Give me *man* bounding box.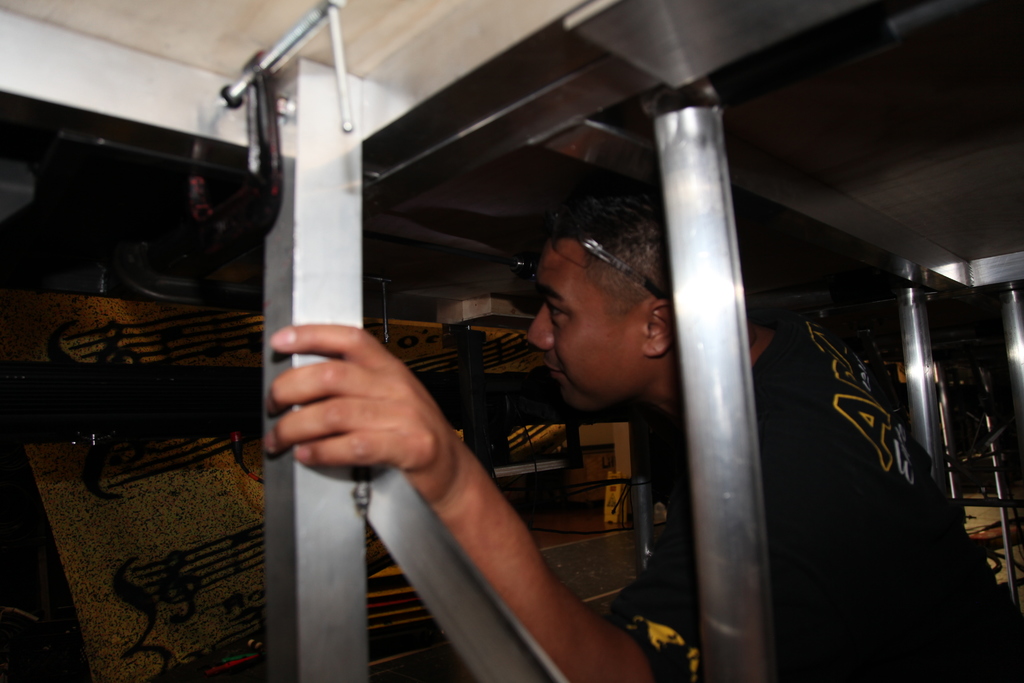
bbox(264, 184, 961, 682).
